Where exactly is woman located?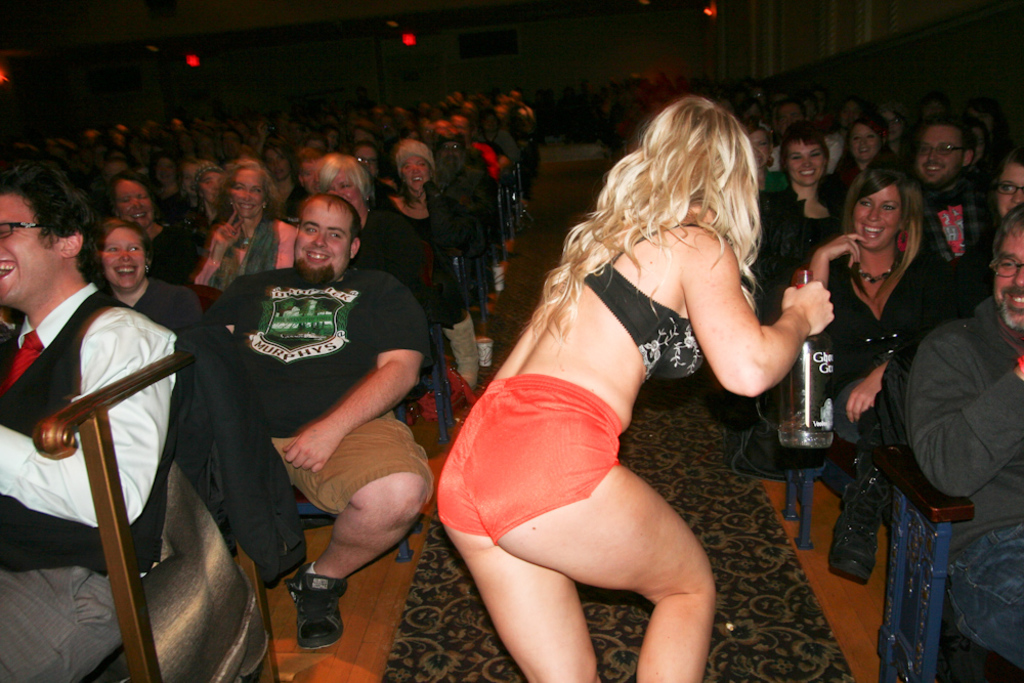
Its bounding box is x1=799, y1=161, x2=943, y2=582.
